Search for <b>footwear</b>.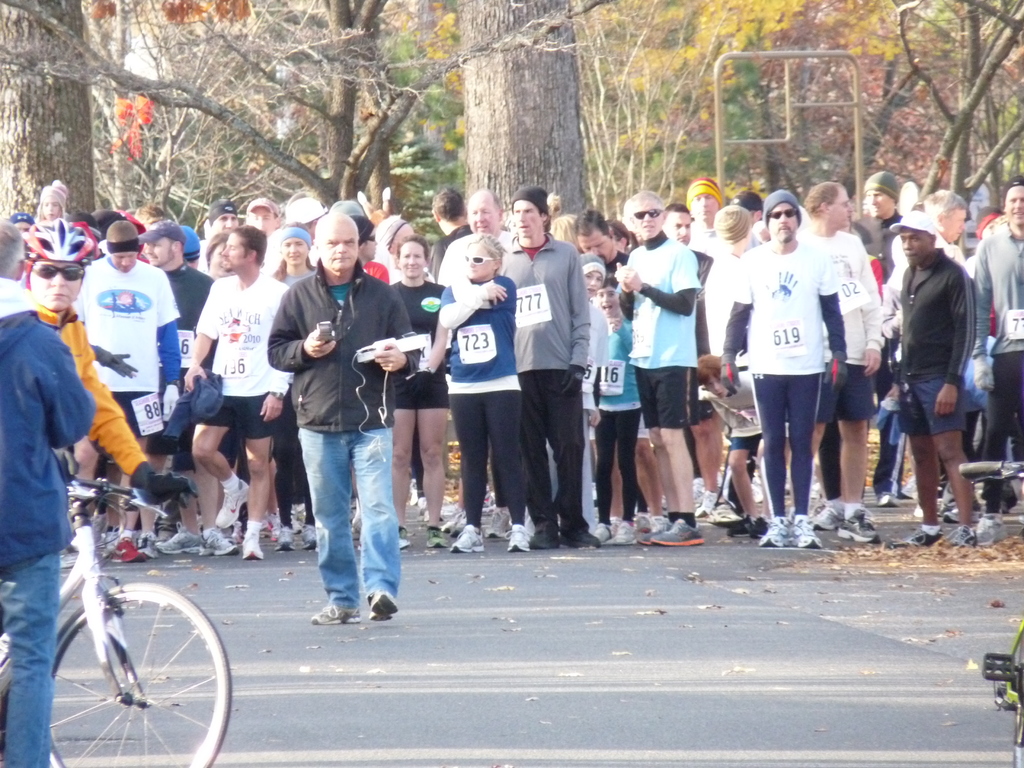
Found at (239, 532, 262, 558).
